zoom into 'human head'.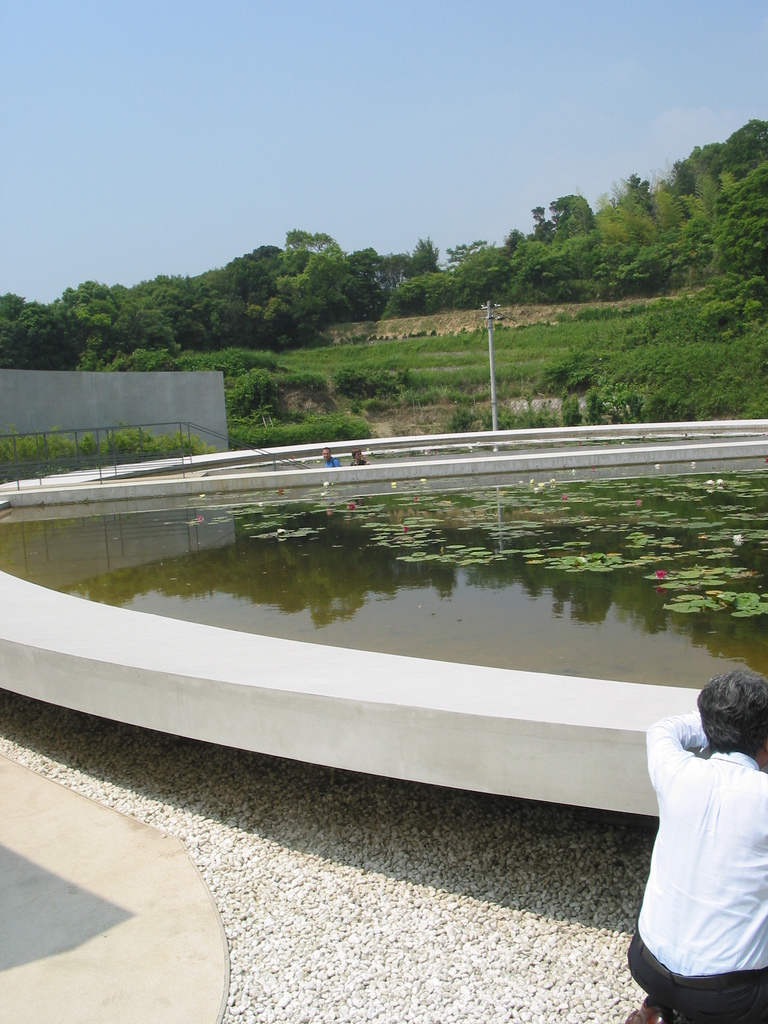
Zoom target: {"x1": 697, "y1": 663, "x2": 767, "y2": 771}.
